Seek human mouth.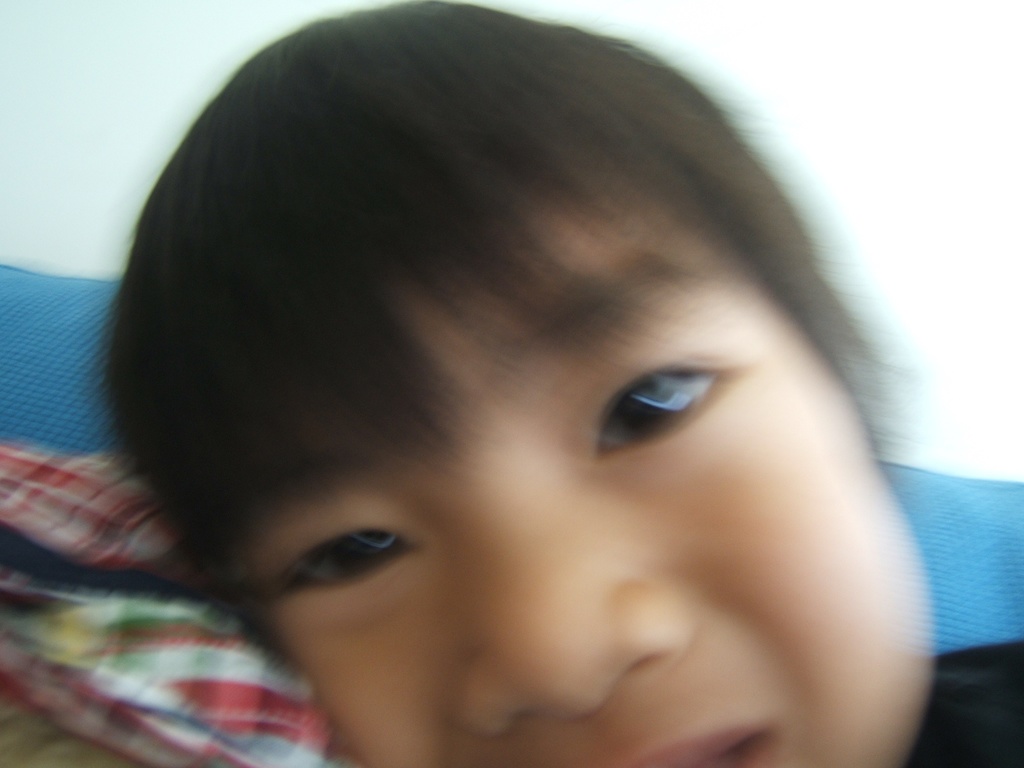
(left=638, top=728, right=766, bottom=764).
